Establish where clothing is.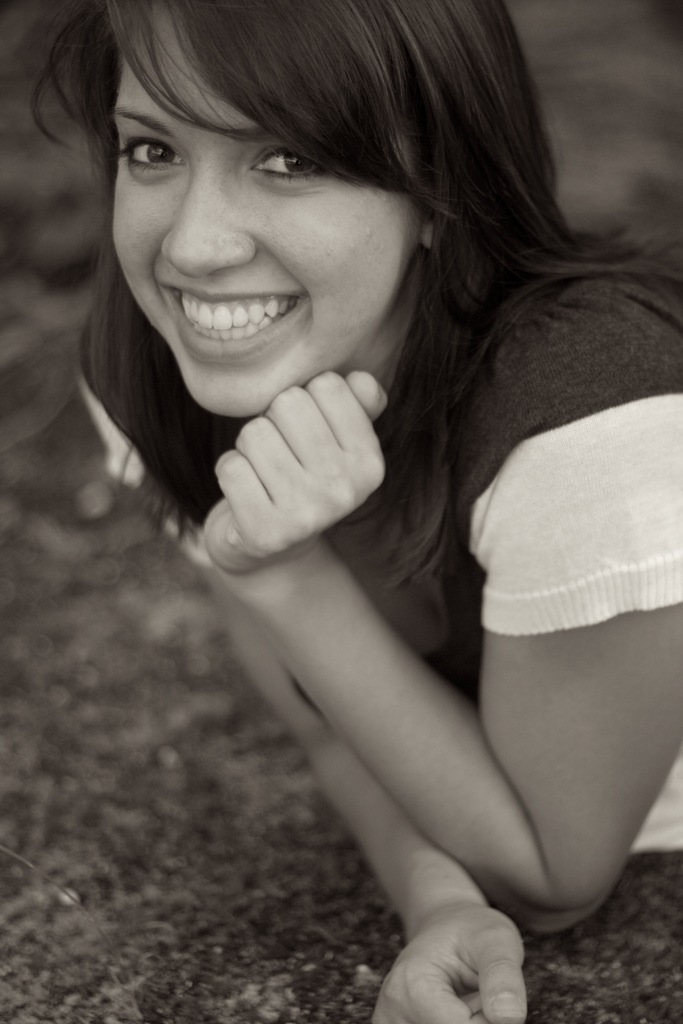
Established at 32 220 682 952.
